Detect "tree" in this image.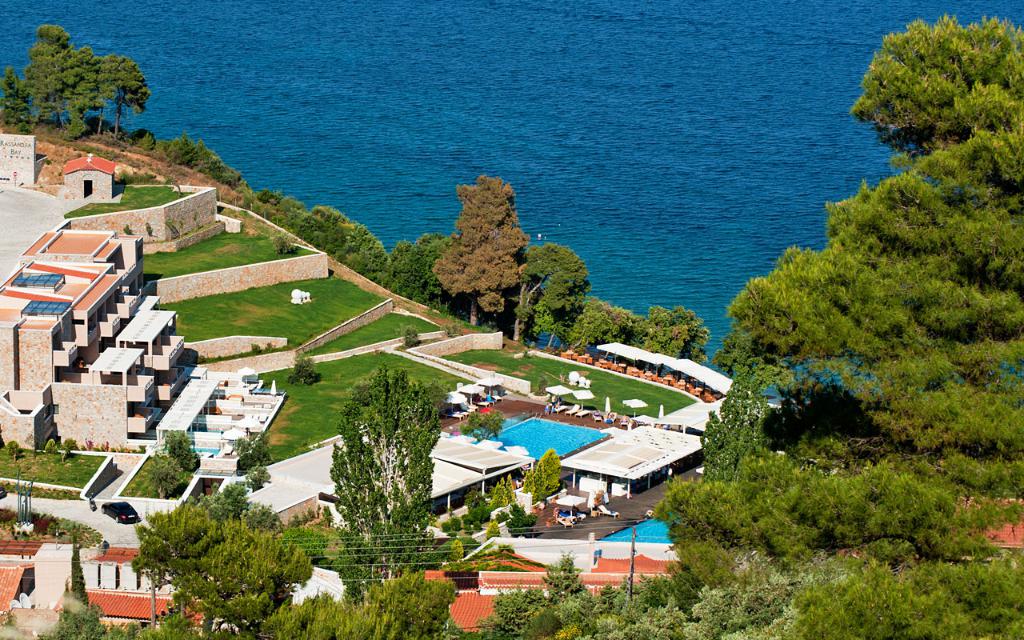
Detection: <region>139, 478, 314, 639</region>.
